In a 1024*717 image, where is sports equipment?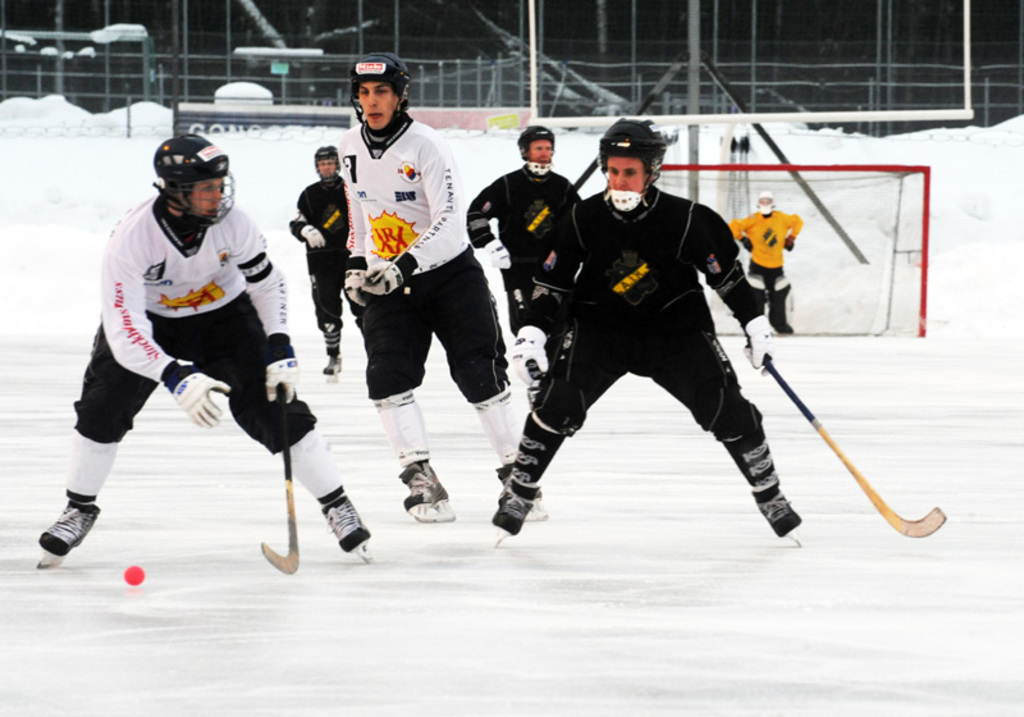
Rect(596, 117, 664, 214).
